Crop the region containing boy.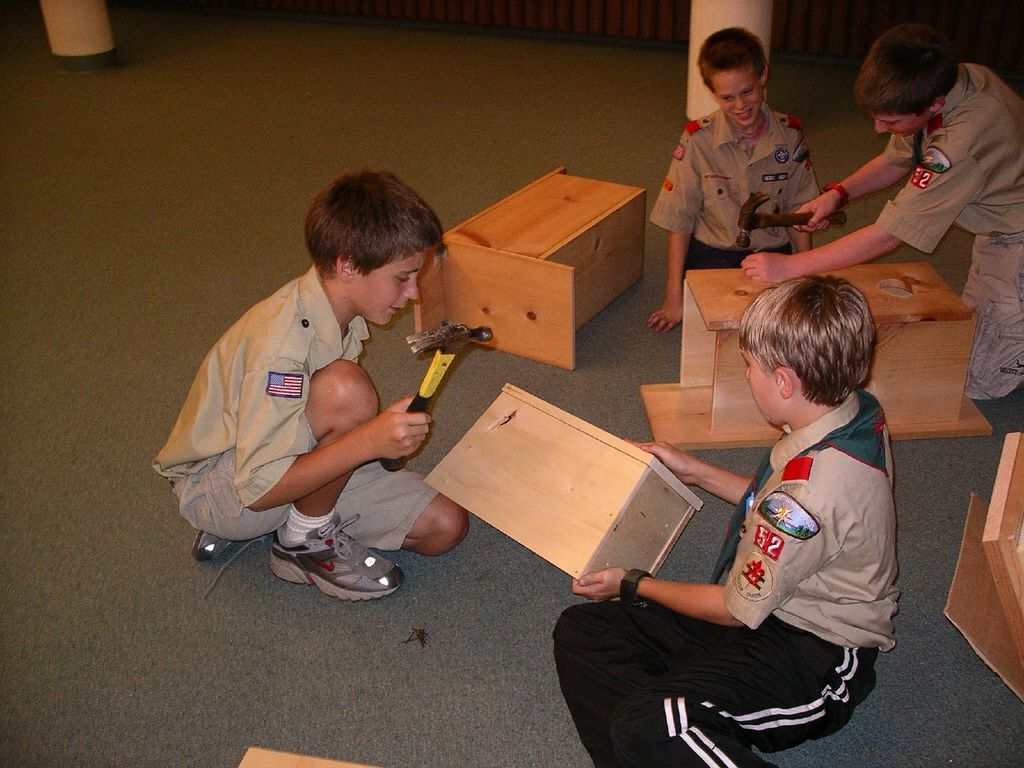
Crop region: x1=148 y1=170 x2=478 y2=614.
